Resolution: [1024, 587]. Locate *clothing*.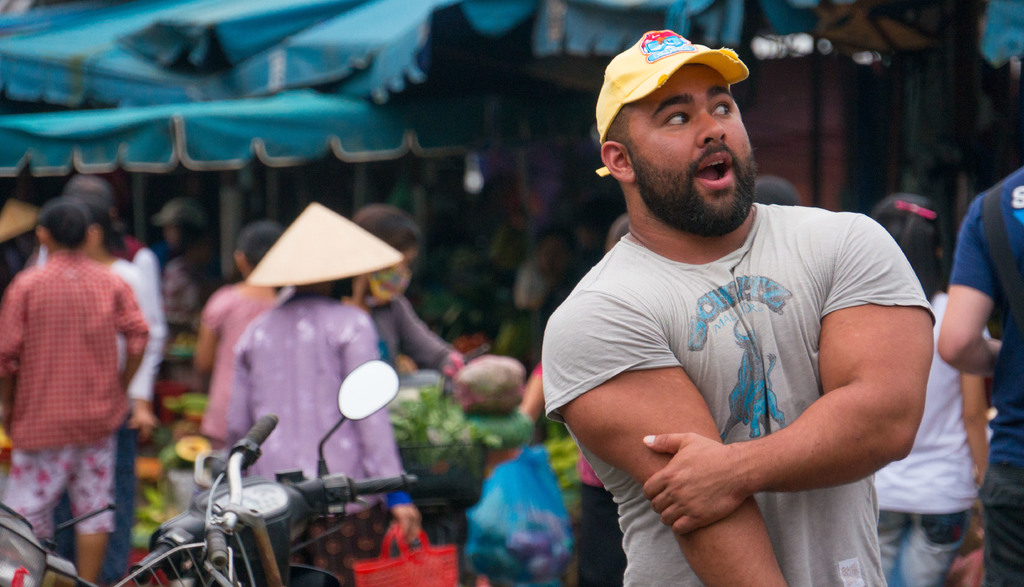
950 169 1023 586.
